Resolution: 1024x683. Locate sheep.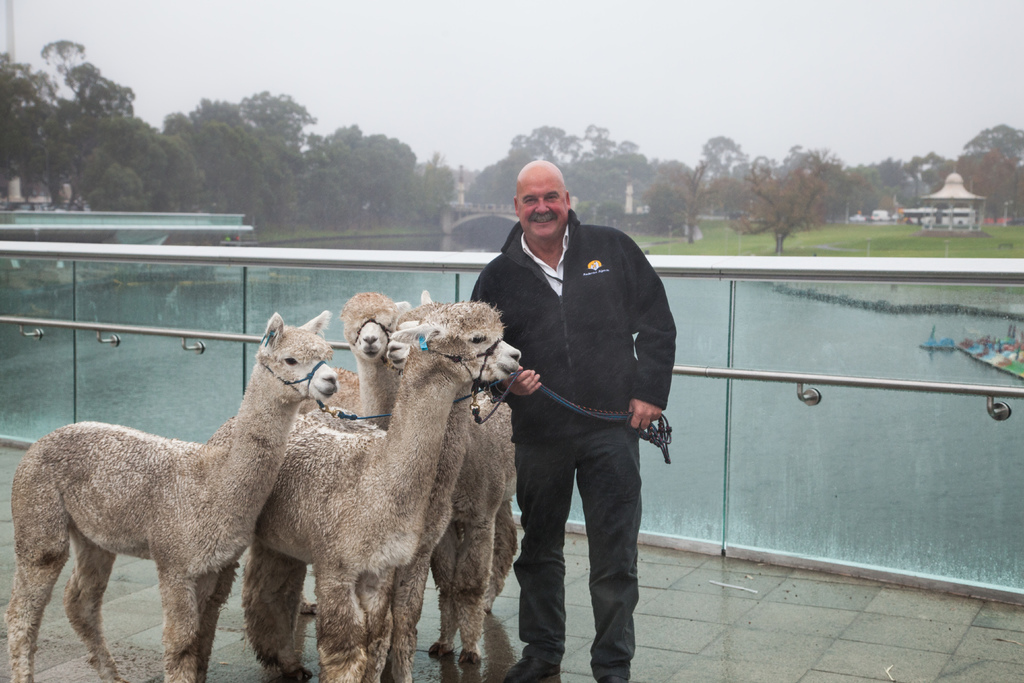
<box>6,315,342,682</box>.
